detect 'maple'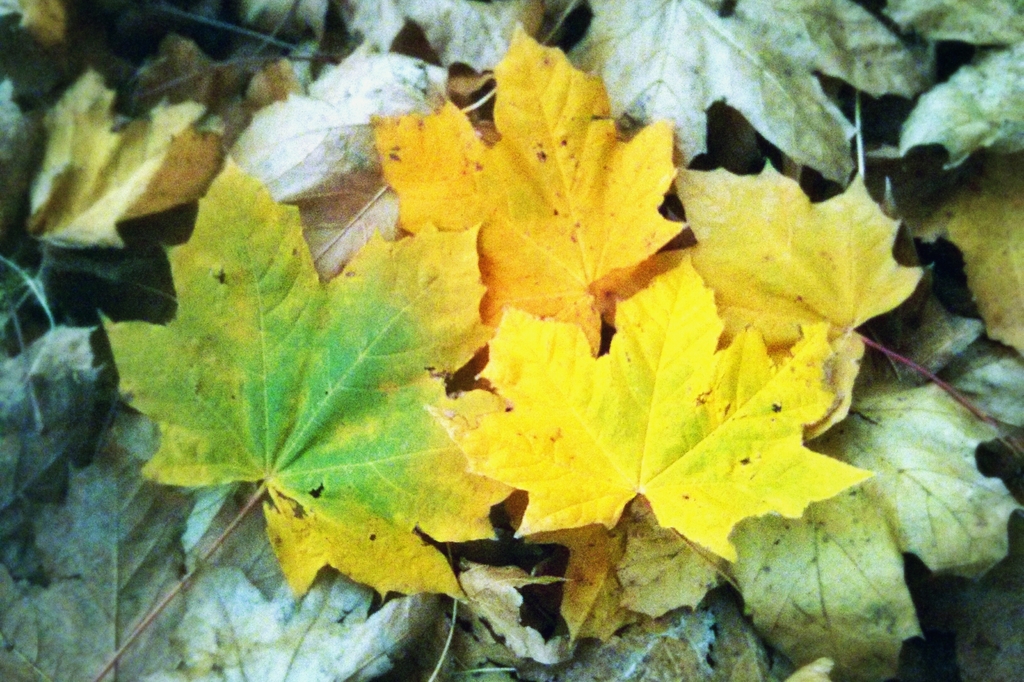
<bbox>0, 321, 112, 516</bbox>
